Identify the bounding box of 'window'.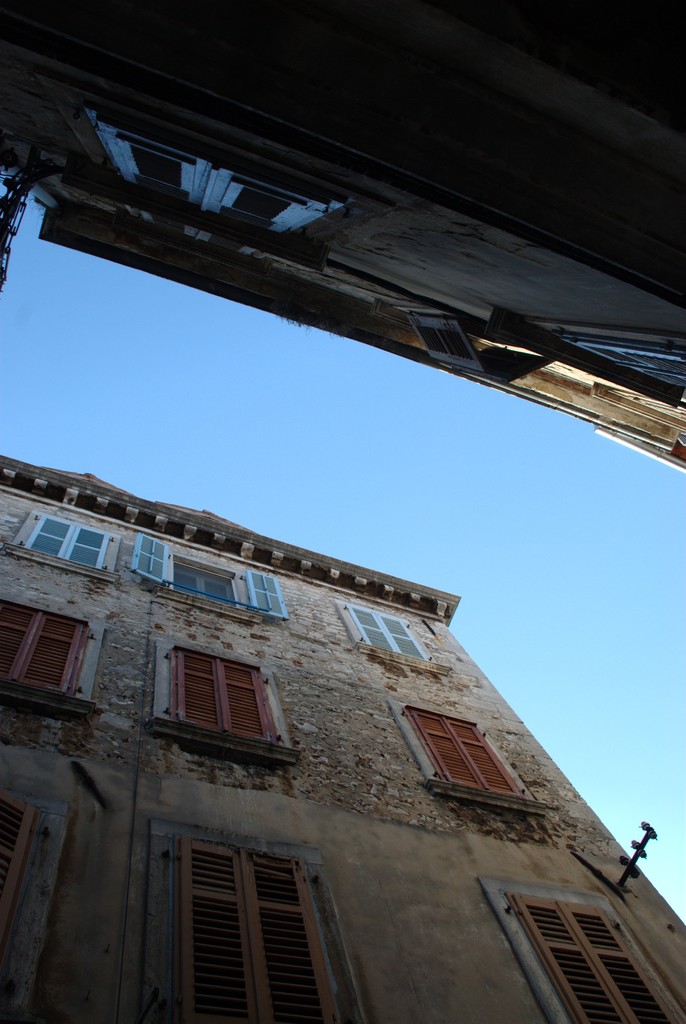
391,701,543,811.
